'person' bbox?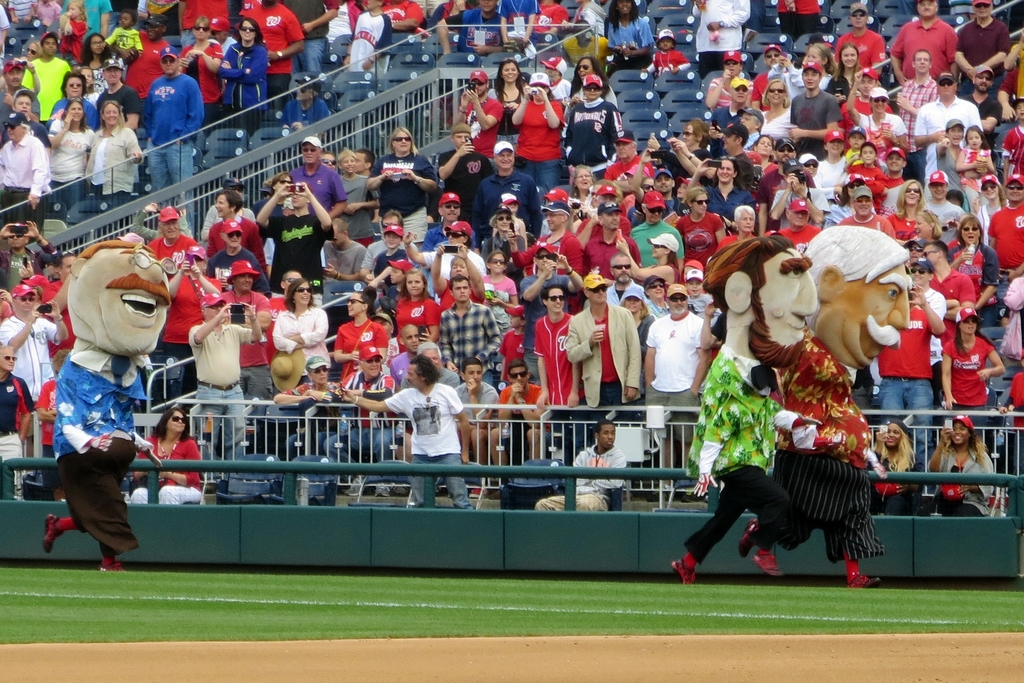
283, 138, 345, 225
